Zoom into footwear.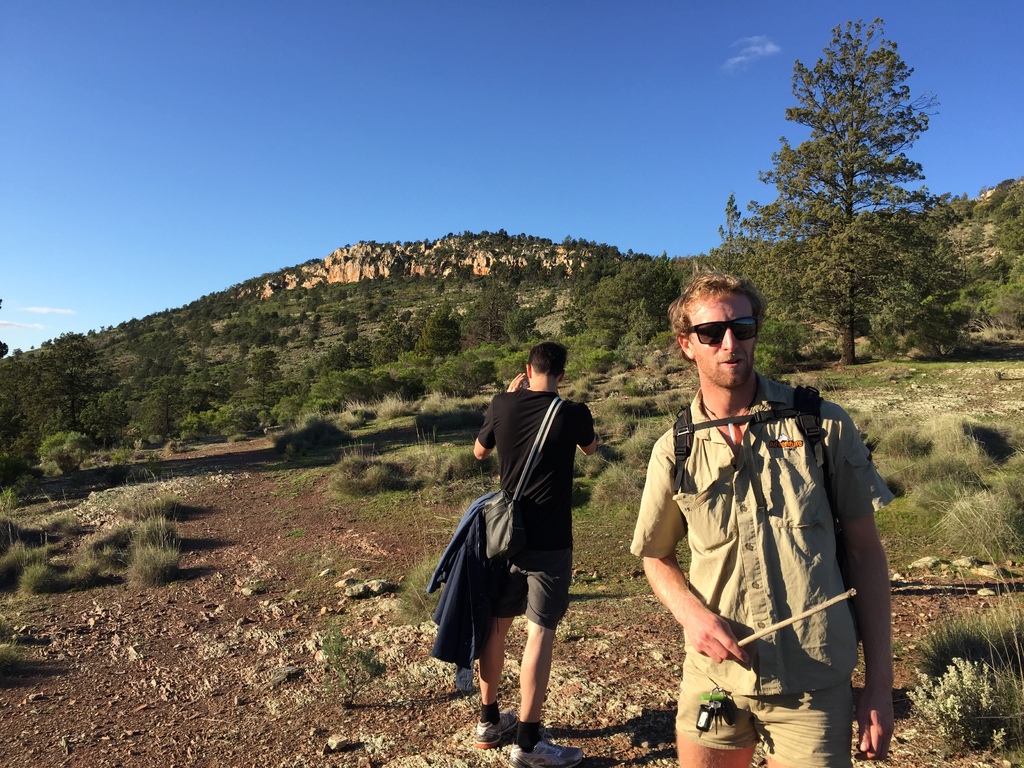
Zoom target: crop(506, 738, 584, 767).
